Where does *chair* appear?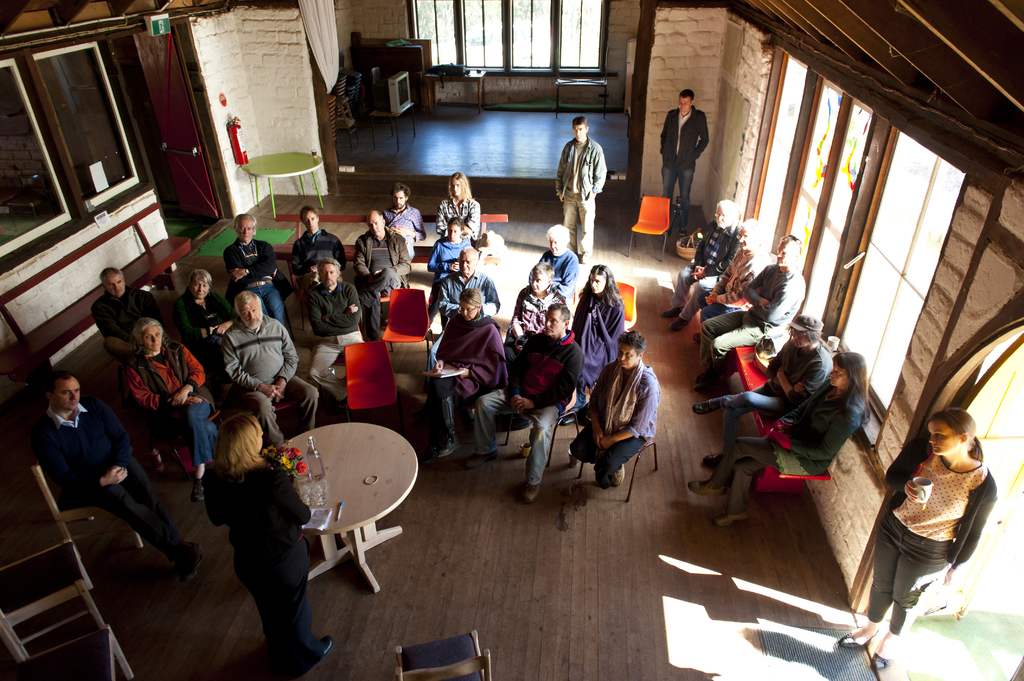
Appears at (x1=0, y1=622, x2=134, y2=680).
